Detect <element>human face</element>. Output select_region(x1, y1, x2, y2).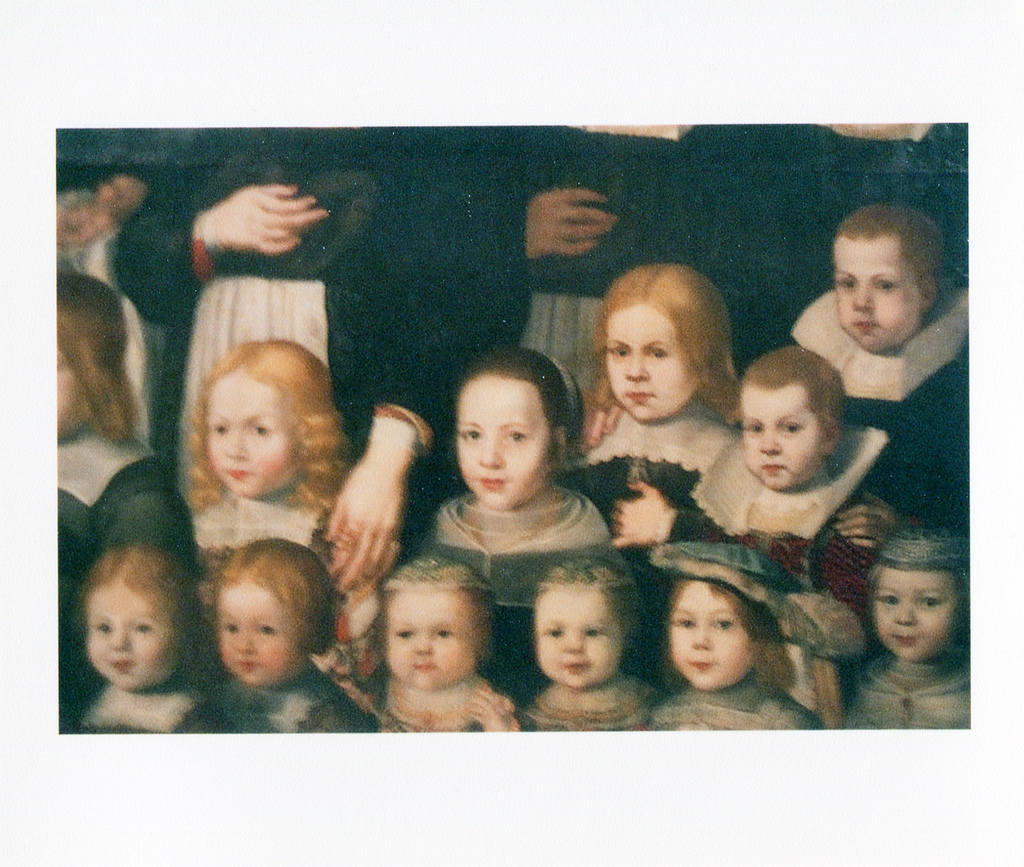
select_region(654, 576, 786, 697).
